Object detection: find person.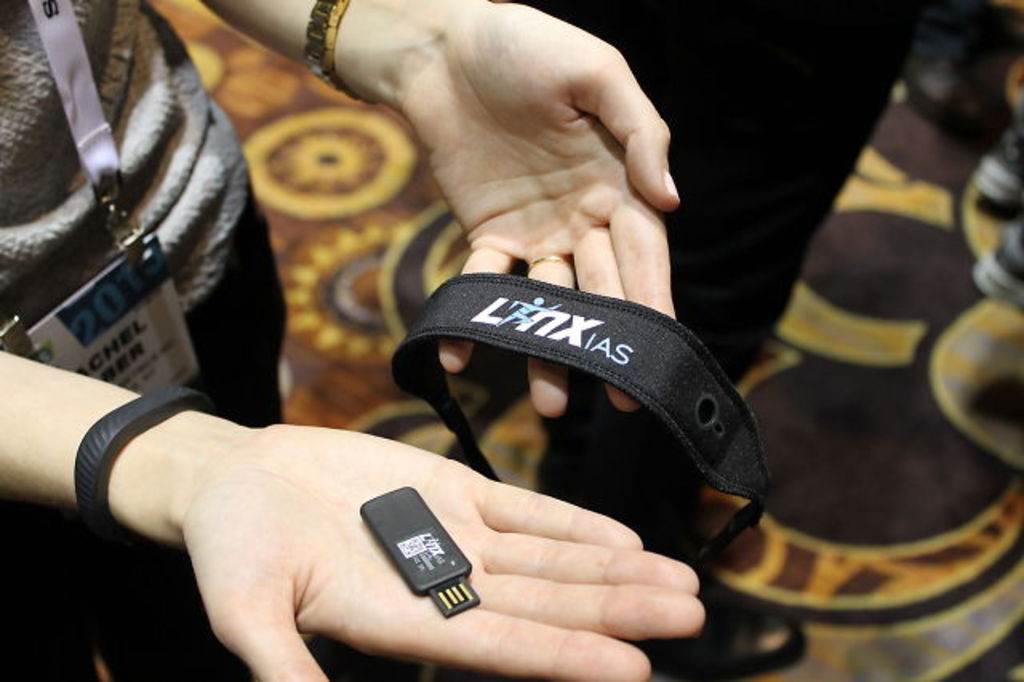
[left=464, top=0, right=922, bottom=680].
